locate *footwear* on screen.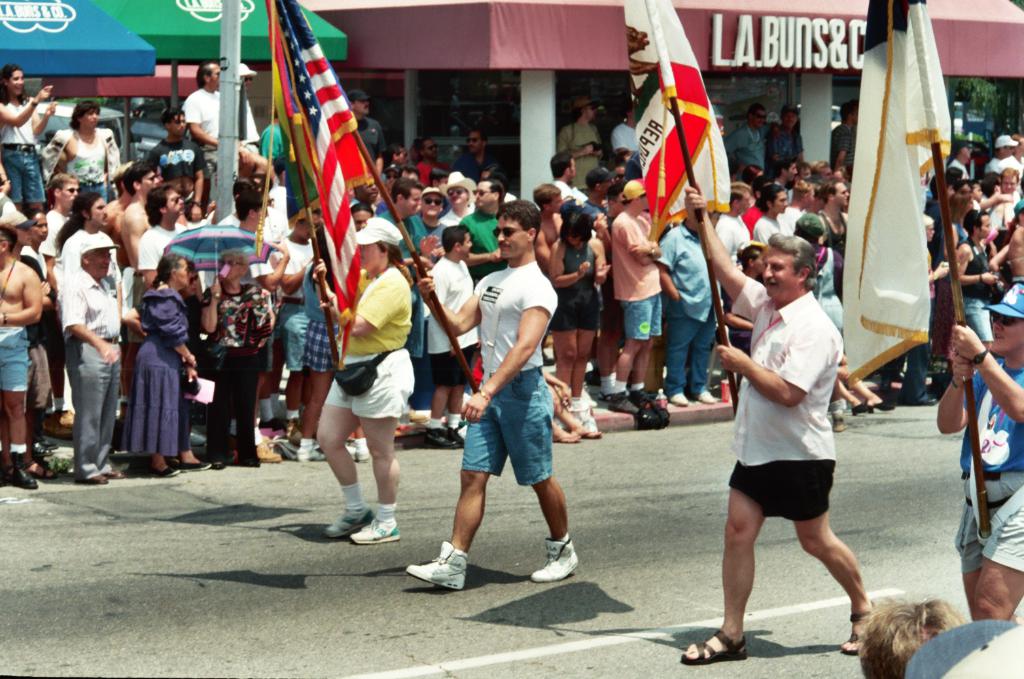
On screen at crop(909, 394, 938, 405).
